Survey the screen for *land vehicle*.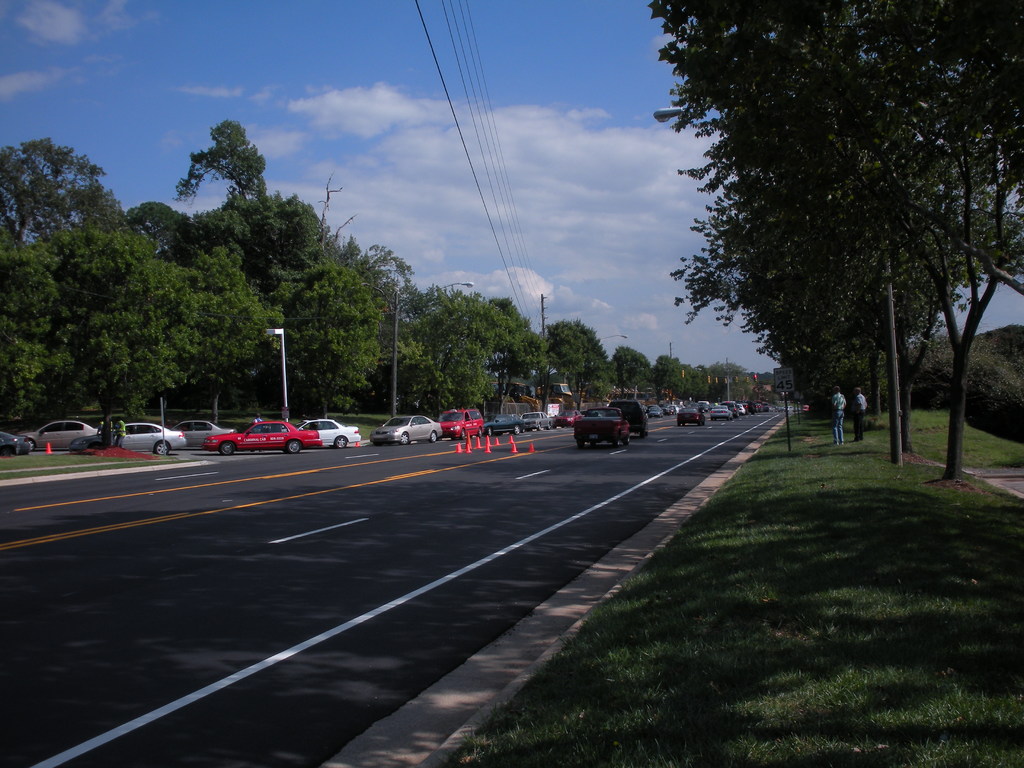
Survey found: 740:403:741:413.
